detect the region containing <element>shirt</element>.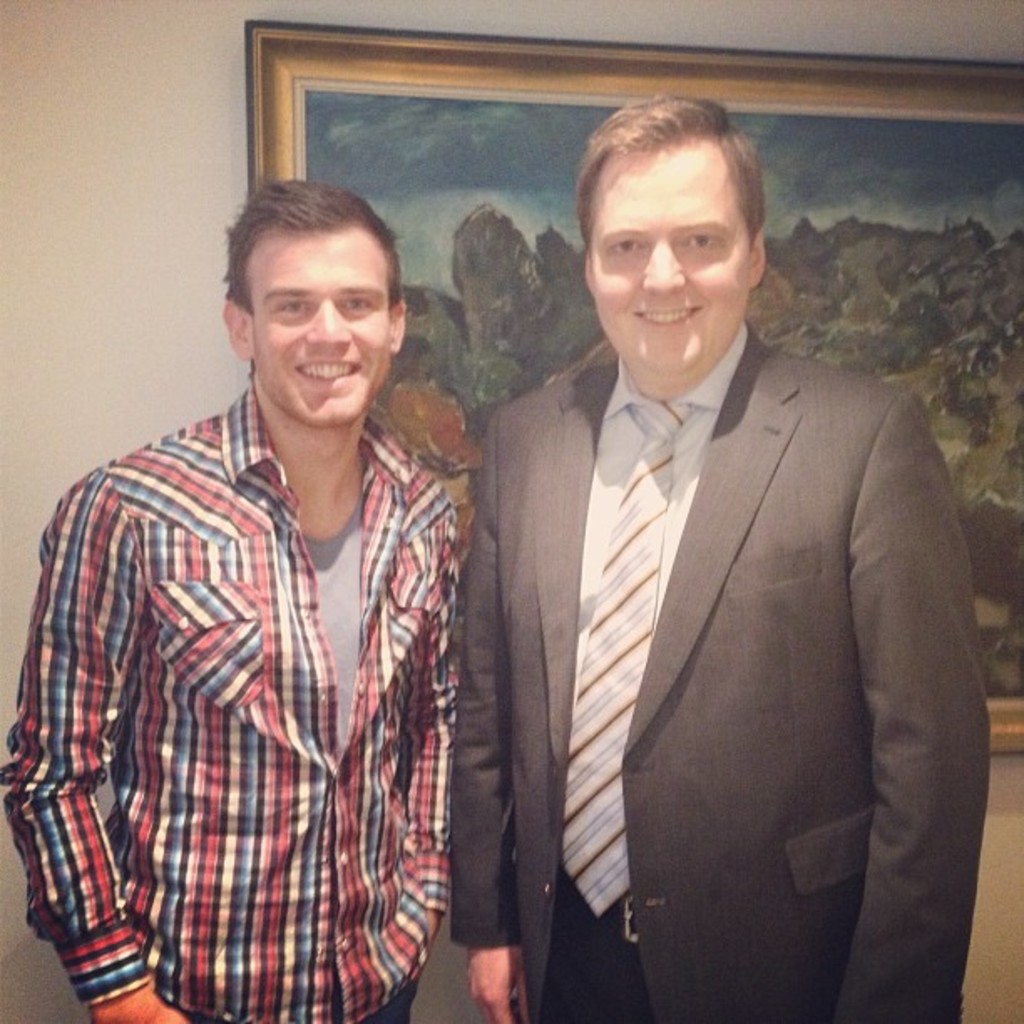
[x1=0, y1=383, x2=463, y2=1021].
